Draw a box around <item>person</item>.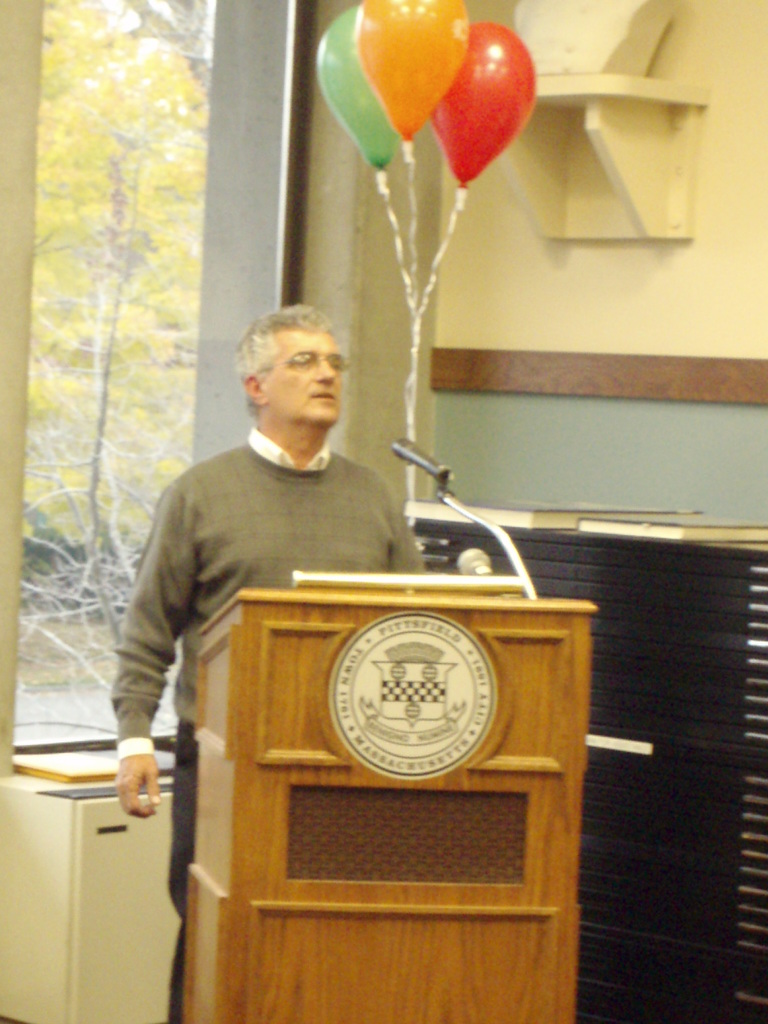
[140,366,453,909].
